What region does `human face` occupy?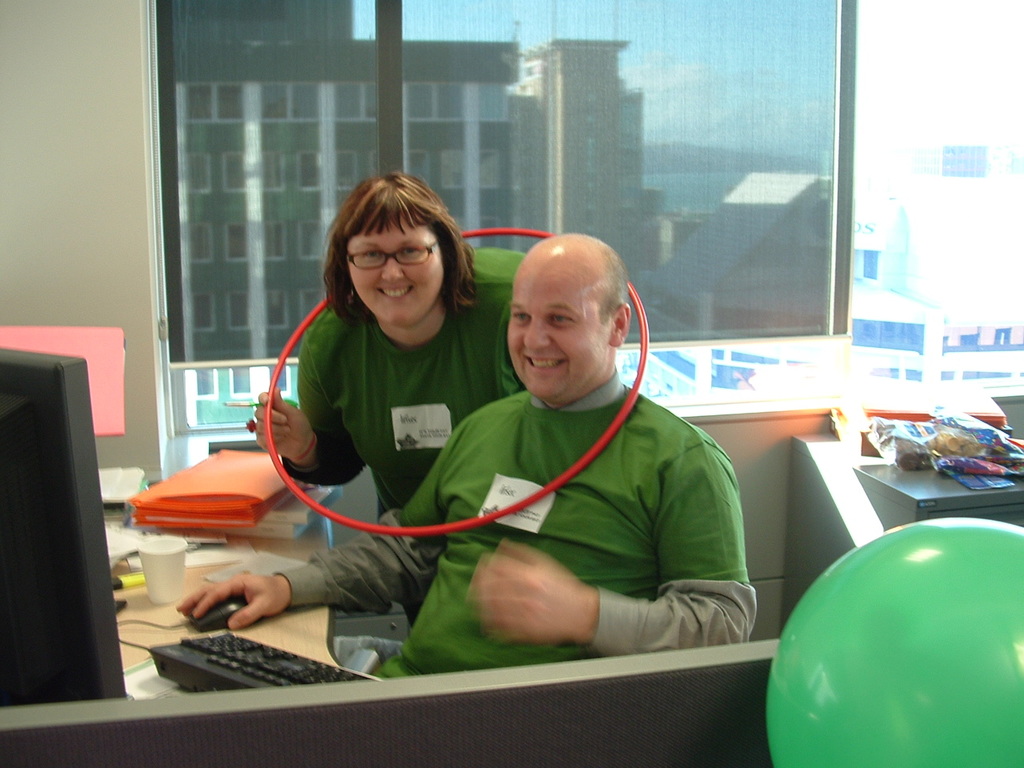
bbox(346, 214, 443, 326).
